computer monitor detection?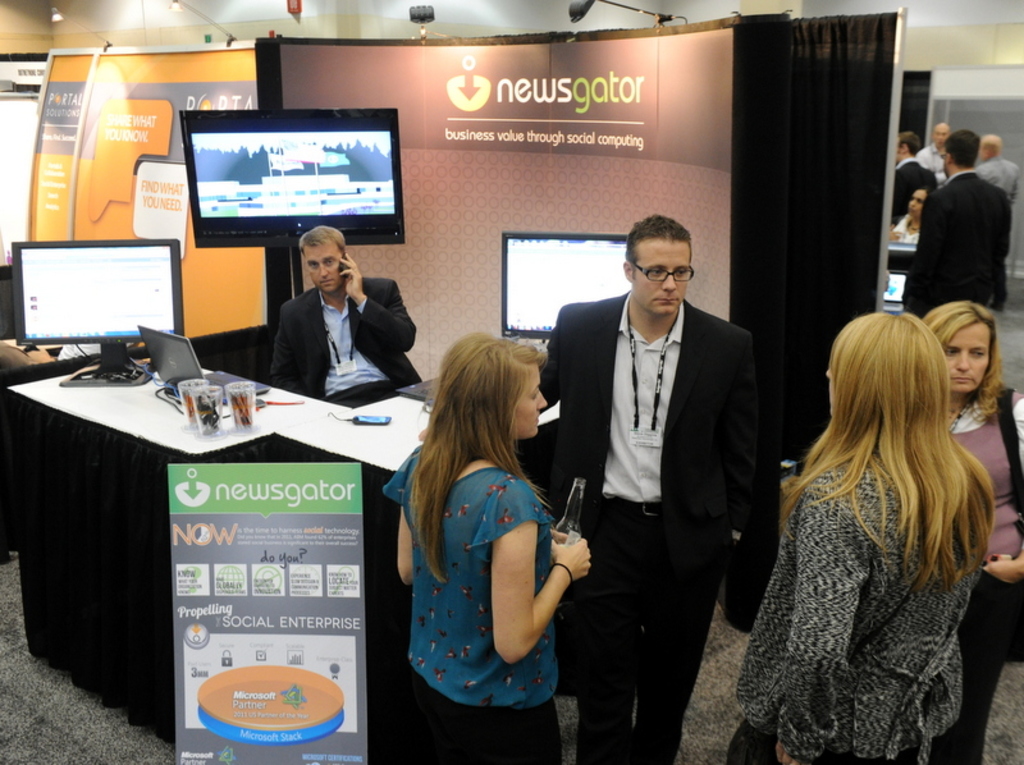
locate(165, 96, 420, 266)
